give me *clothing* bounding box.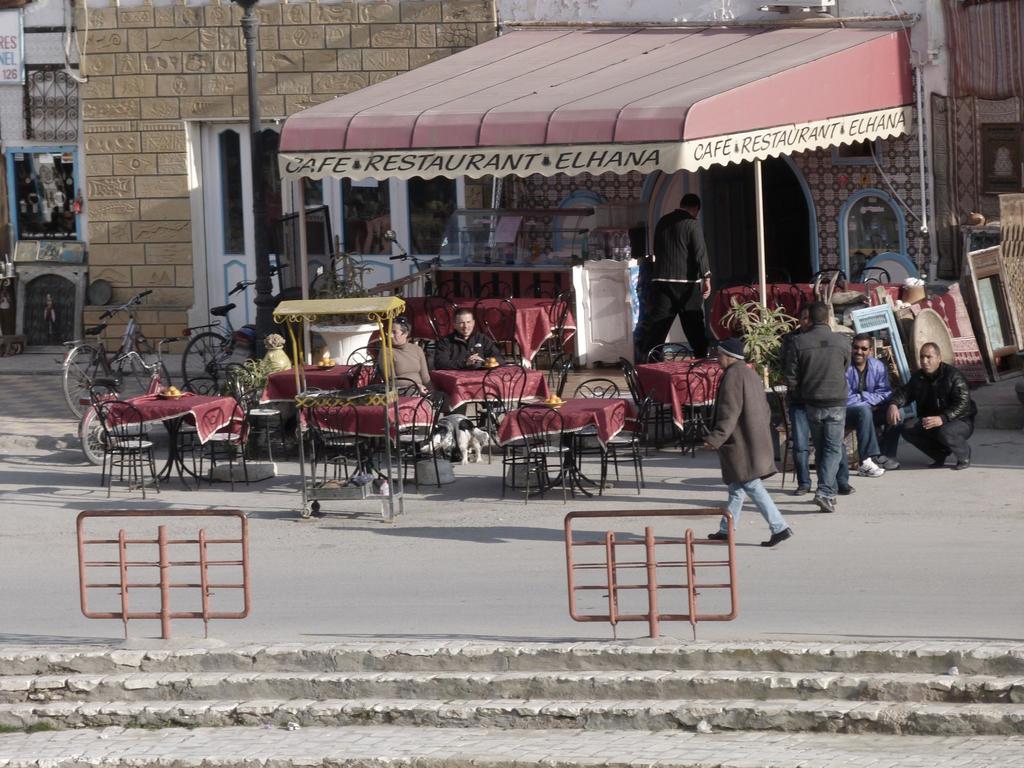
box=[639, 210, 719, 357].
